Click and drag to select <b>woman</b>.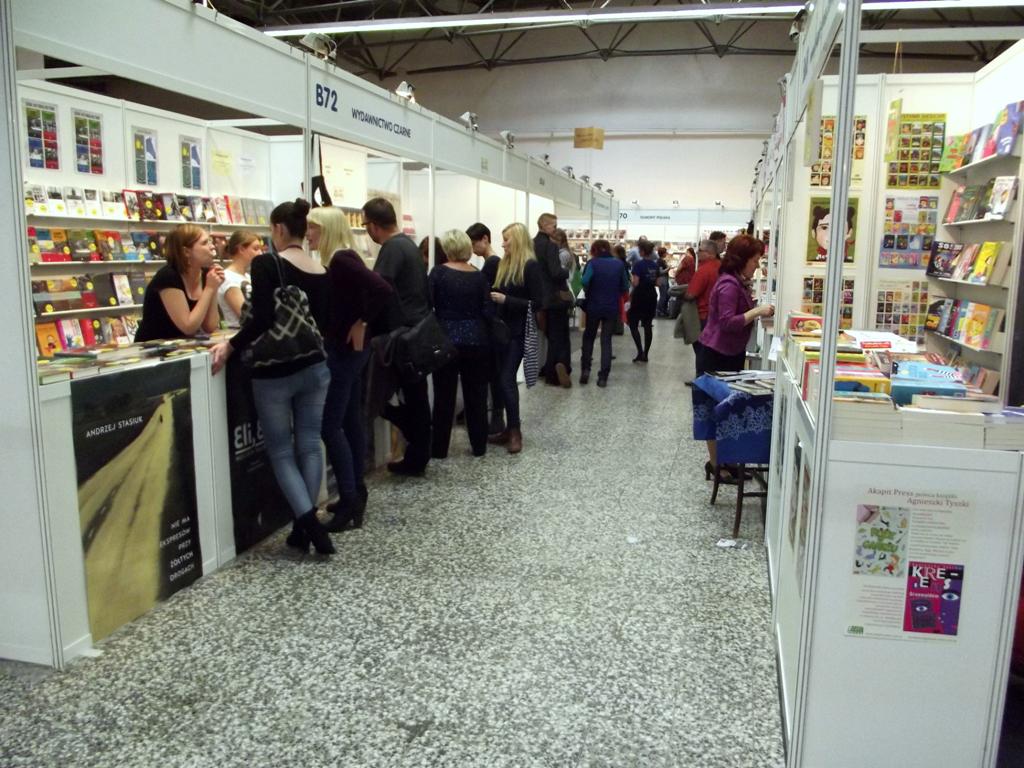
Selection: (x1=581, y1=233, x2=621, y2=388).
